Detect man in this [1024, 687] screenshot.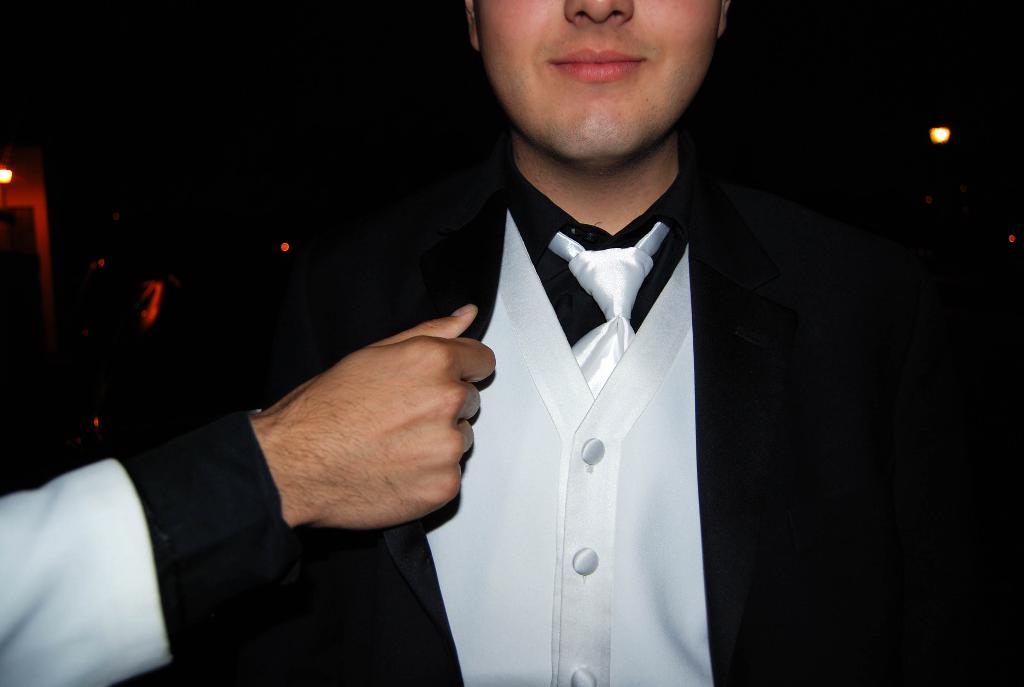
Detection: x1=282, y1=0, x2=893, y2=675.
